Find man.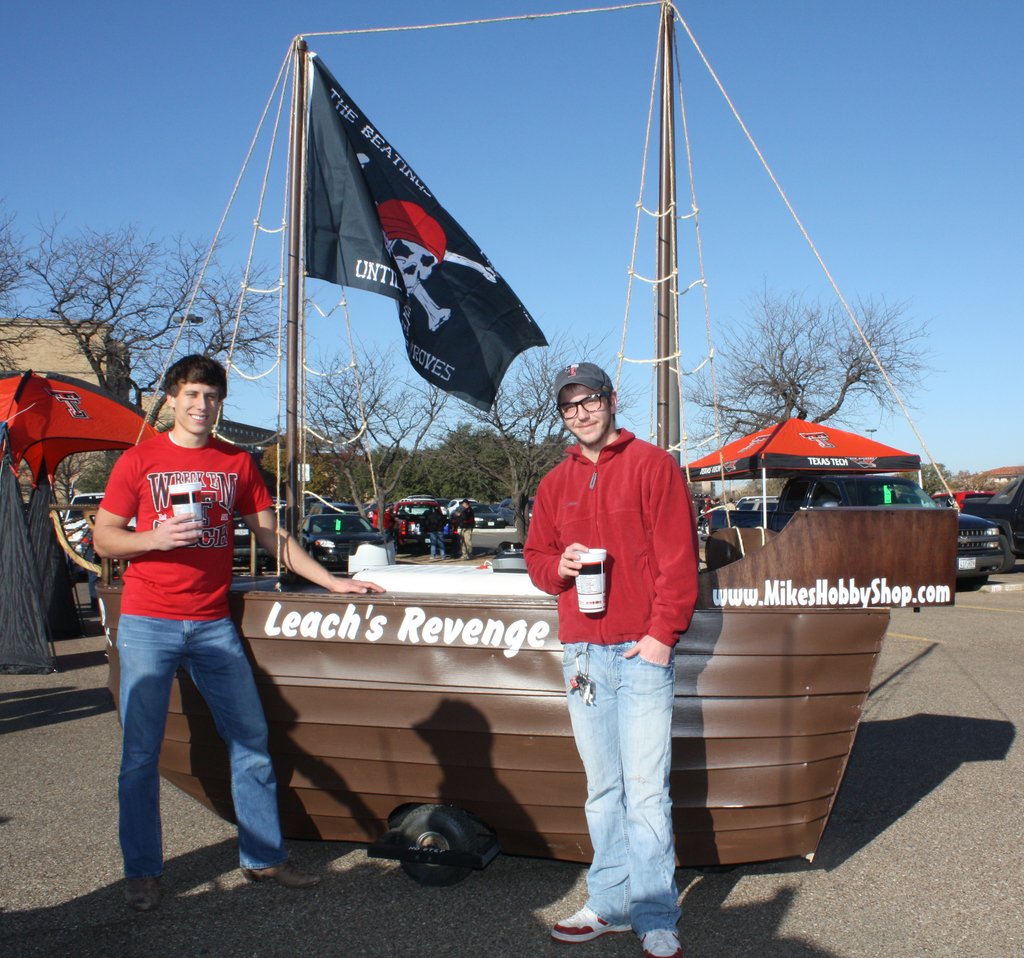
96, 353, 384, 909.
